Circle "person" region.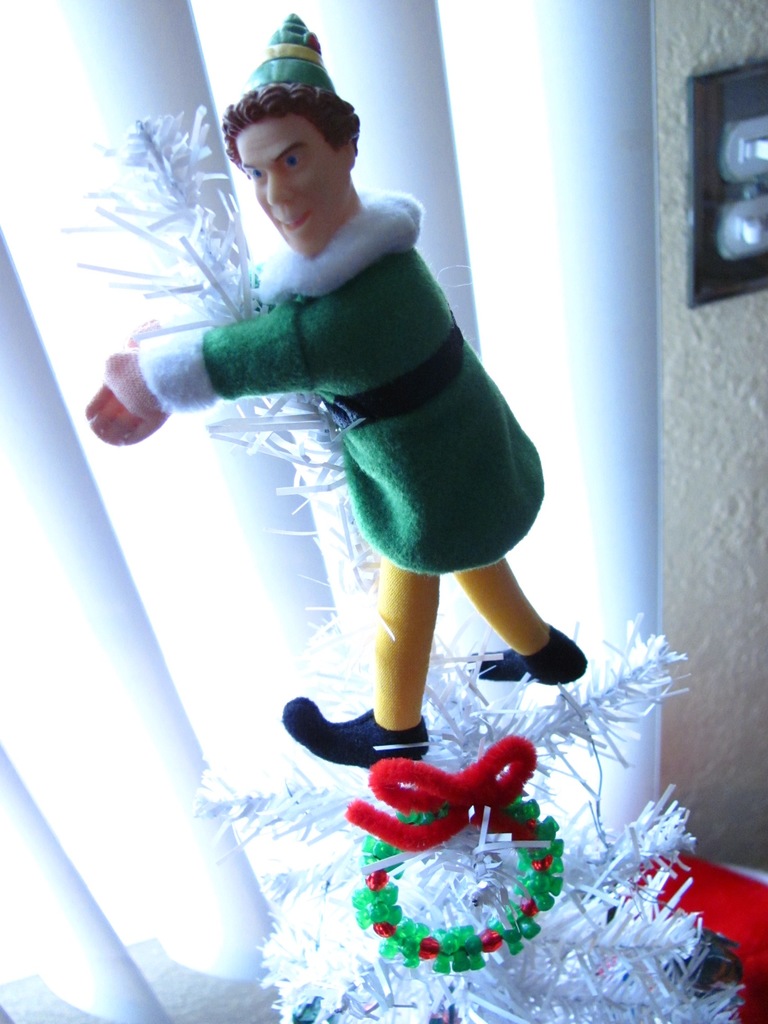
Region: pyautogui.locateOnScreen(86, 60, 570, 707).
